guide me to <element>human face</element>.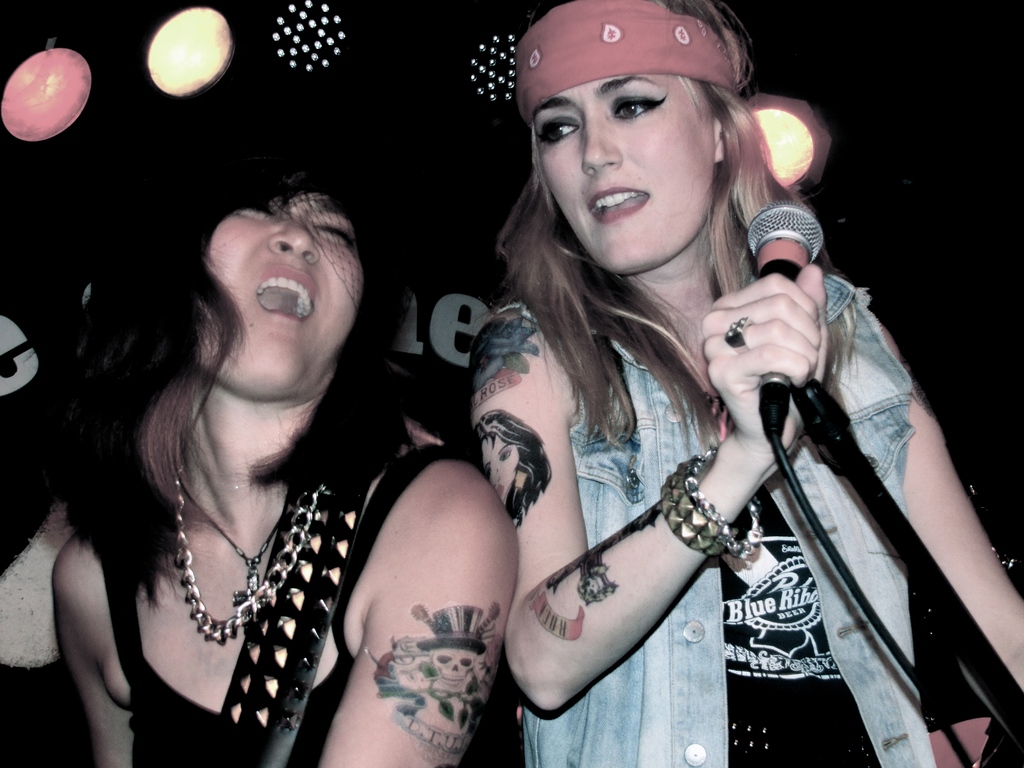
Guidance: [x1=529, y1=74, x2=718, y2=276].
